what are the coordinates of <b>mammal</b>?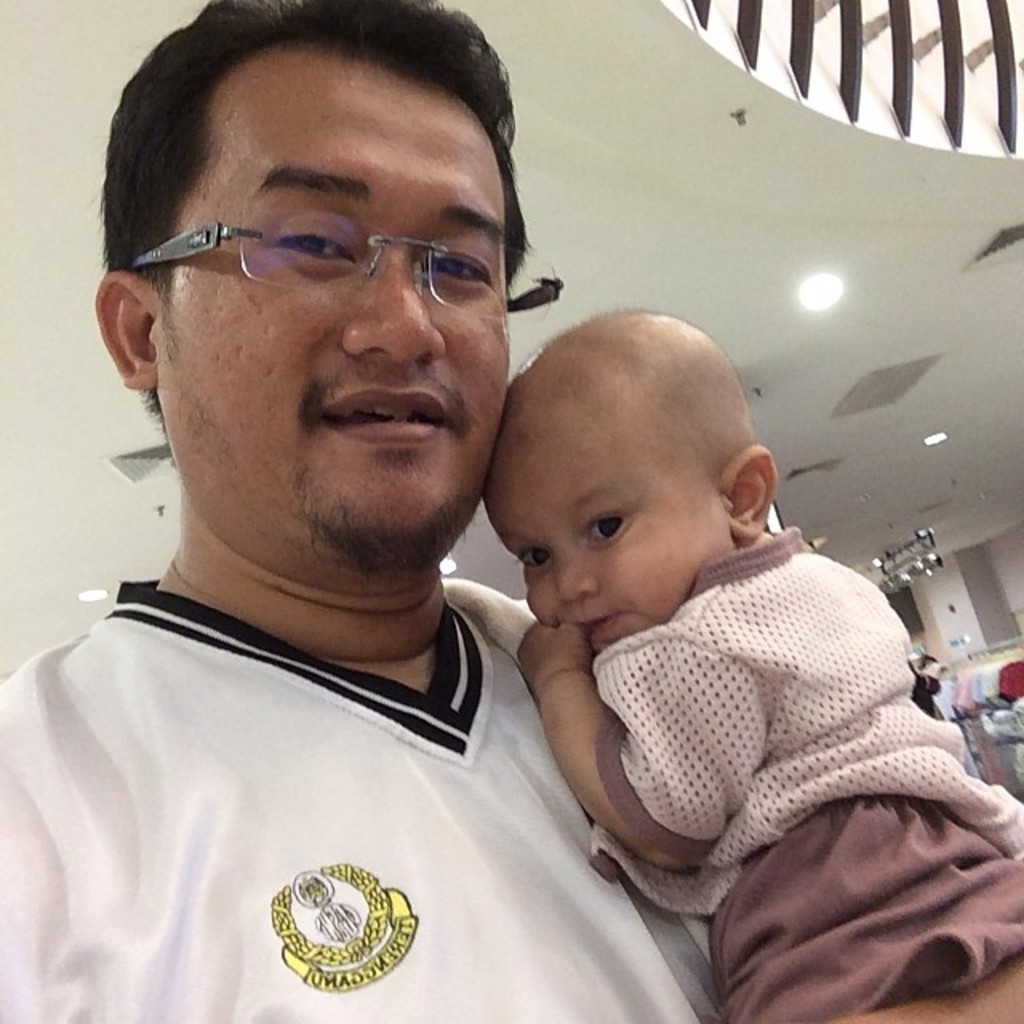
922:648:946:717.
